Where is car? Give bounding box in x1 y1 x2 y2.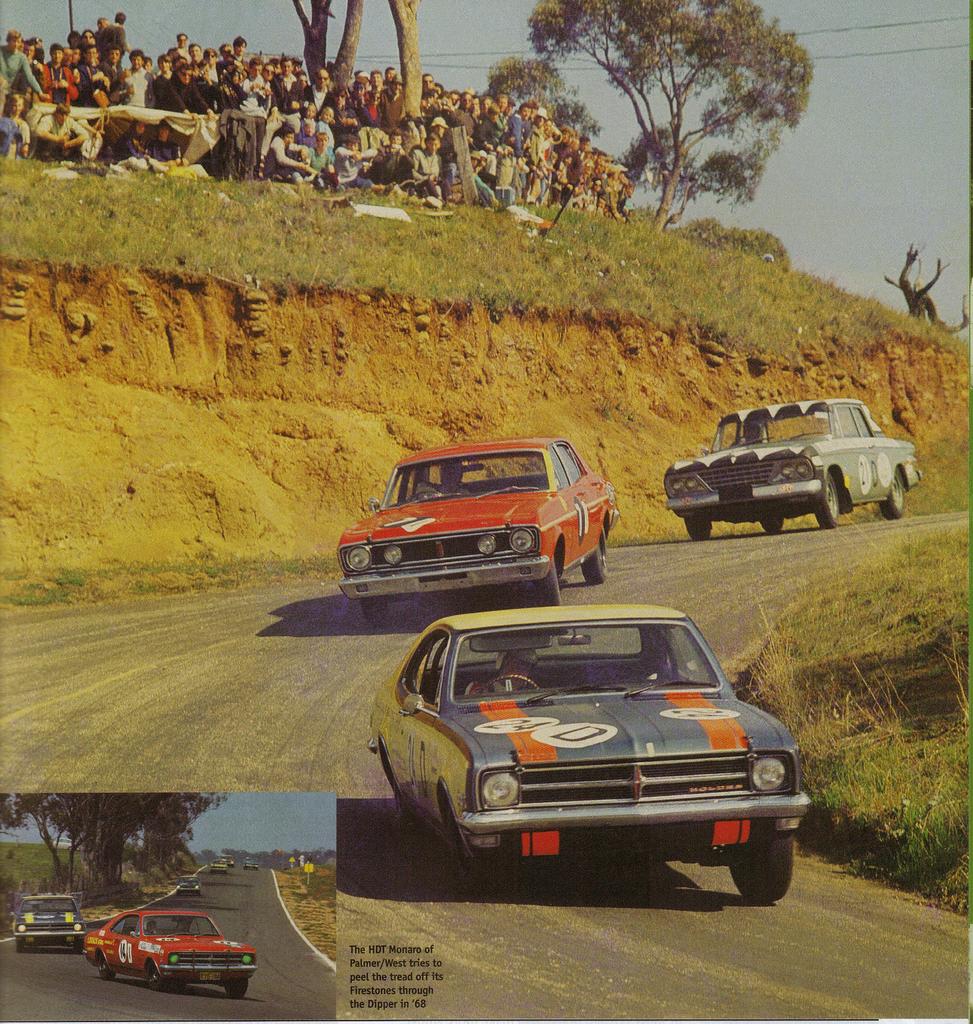
375 611 813 904.
